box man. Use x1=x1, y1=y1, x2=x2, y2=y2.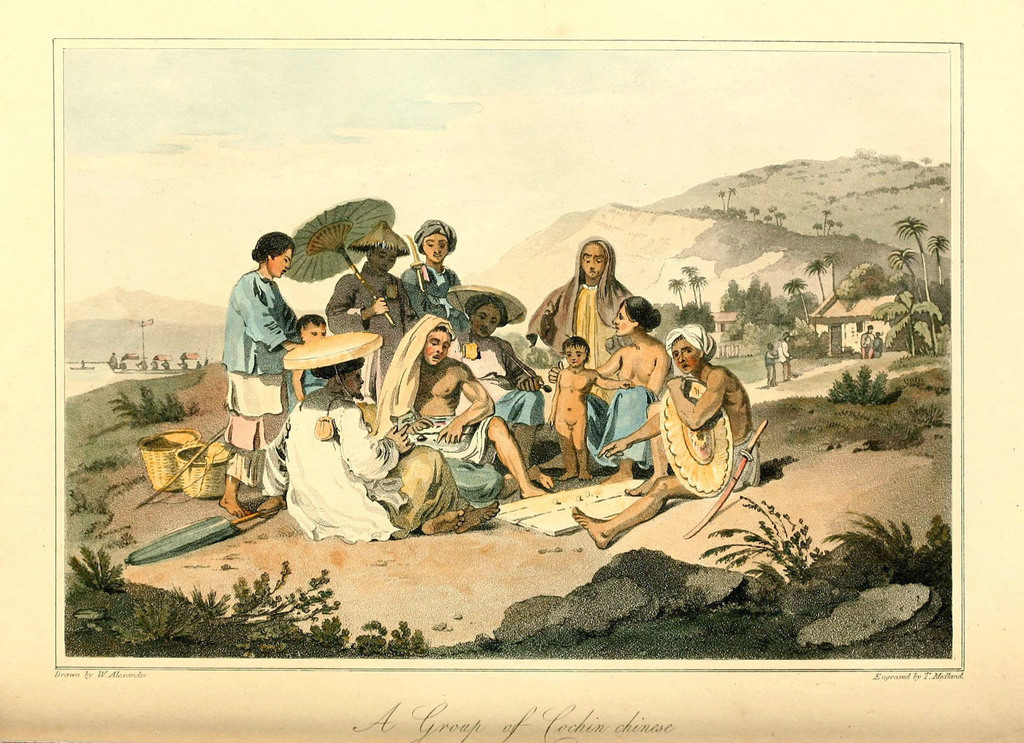
x1=255, y1=329, x2=496, y2=544.
